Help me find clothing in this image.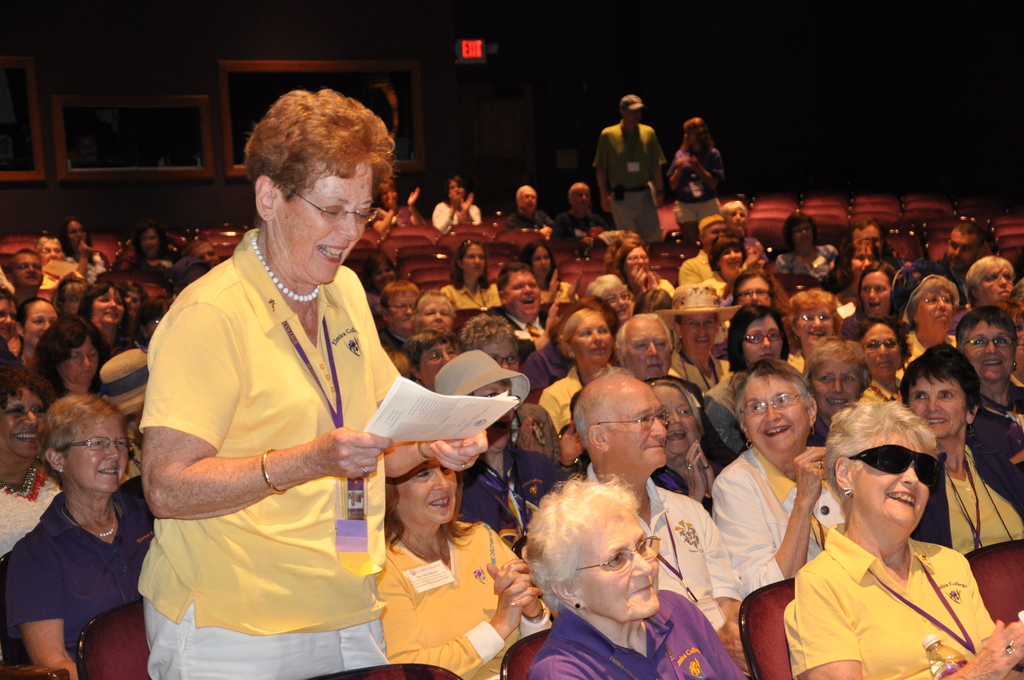
Found it: box=[369, 207, 415, 222].
